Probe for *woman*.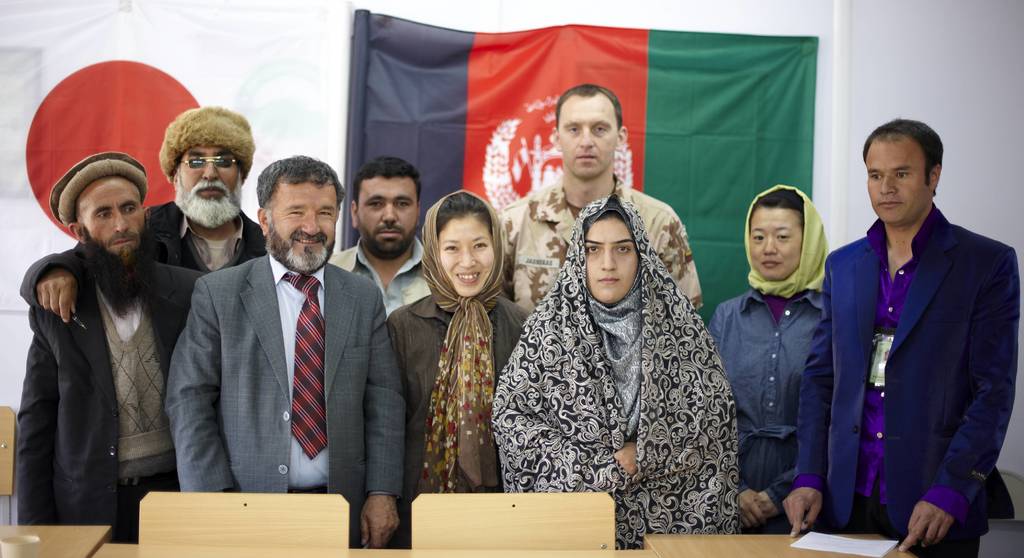
Probe result: (left=706, top=180, right=831, bottom=541).
